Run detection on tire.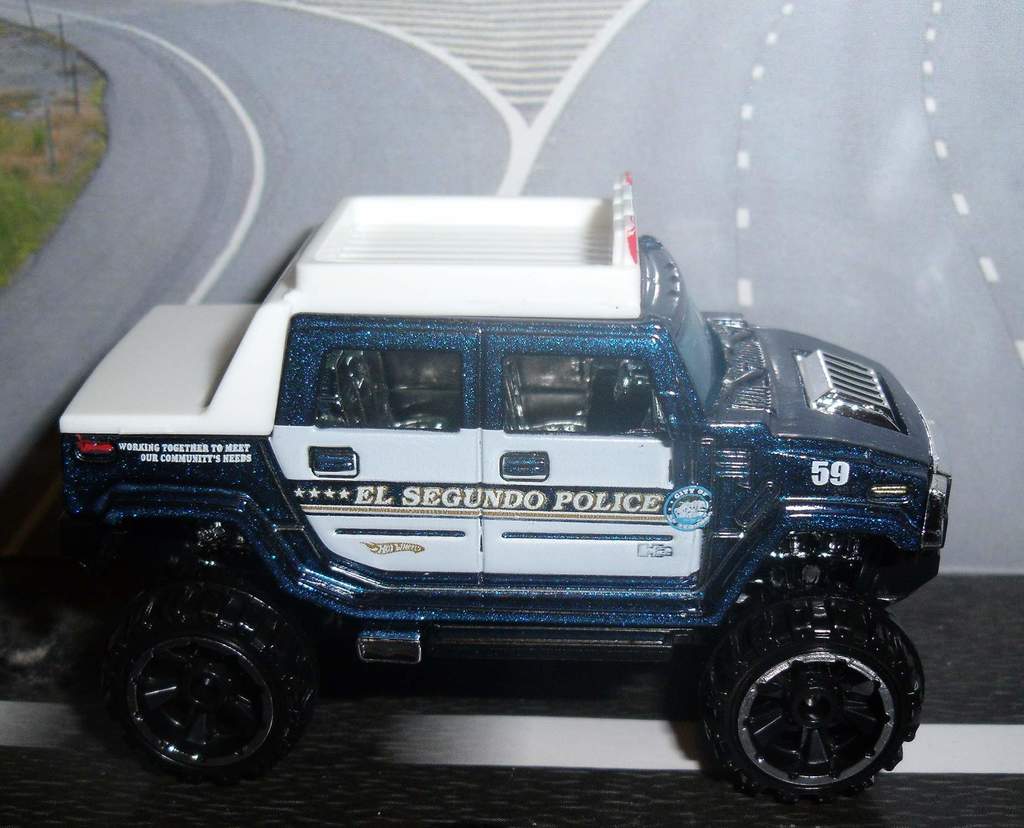
Result: {"x1": 698, "y1": 581, "x2": 918, "y2": 820}.
